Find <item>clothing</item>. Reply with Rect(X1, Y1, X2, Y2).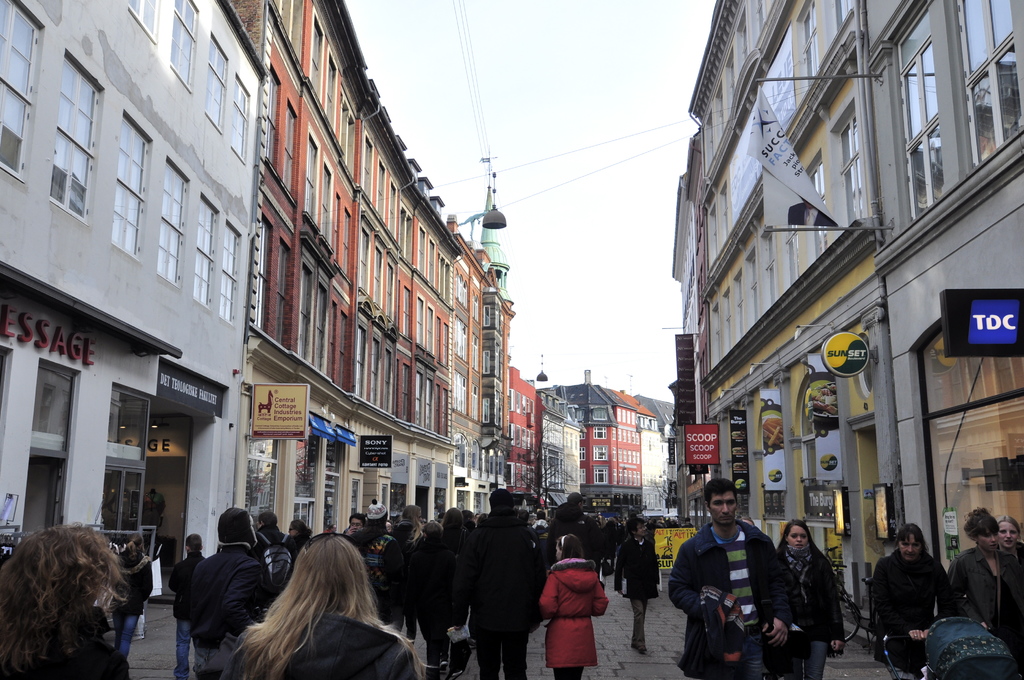
Rect(543, 558, 612, 661).
